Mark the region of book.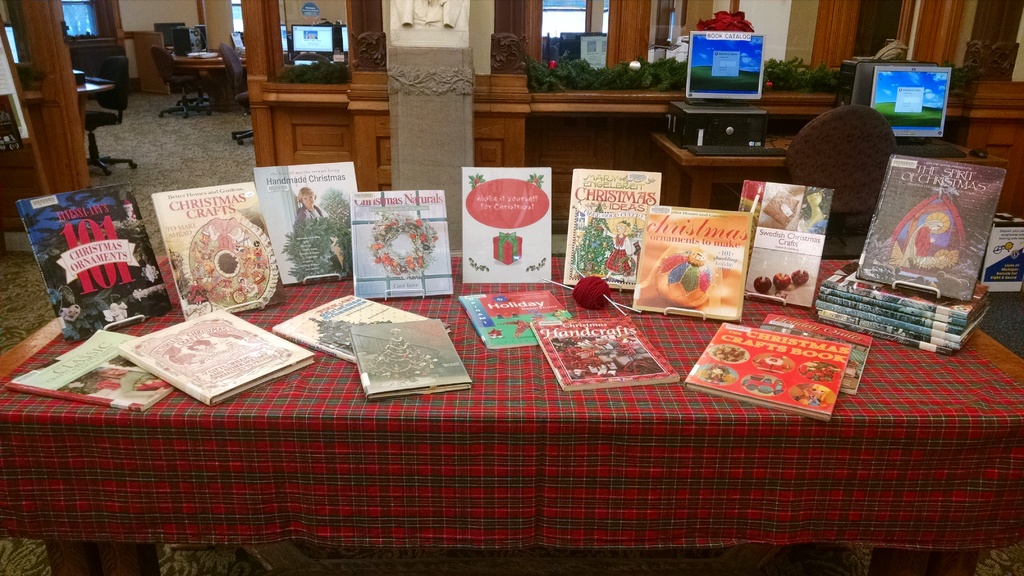
Region: (624, 206, 757, 323).
